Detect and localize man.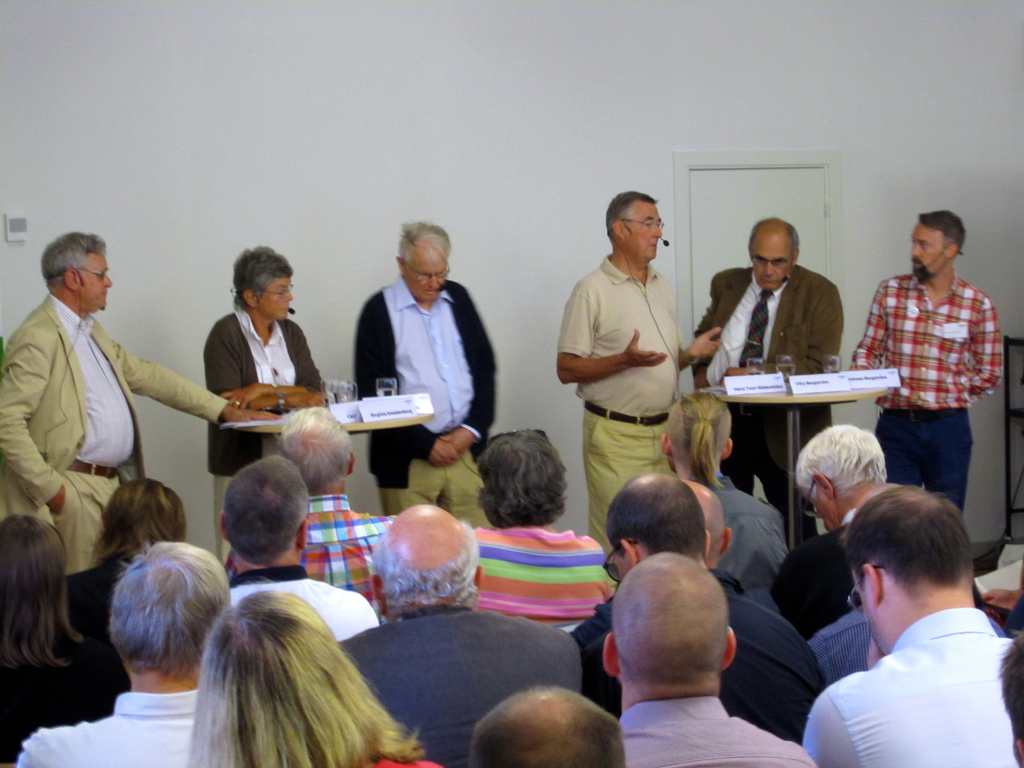
Localized at {"left": 349, "top": 213, "right": 506, "bottom": 521}.
